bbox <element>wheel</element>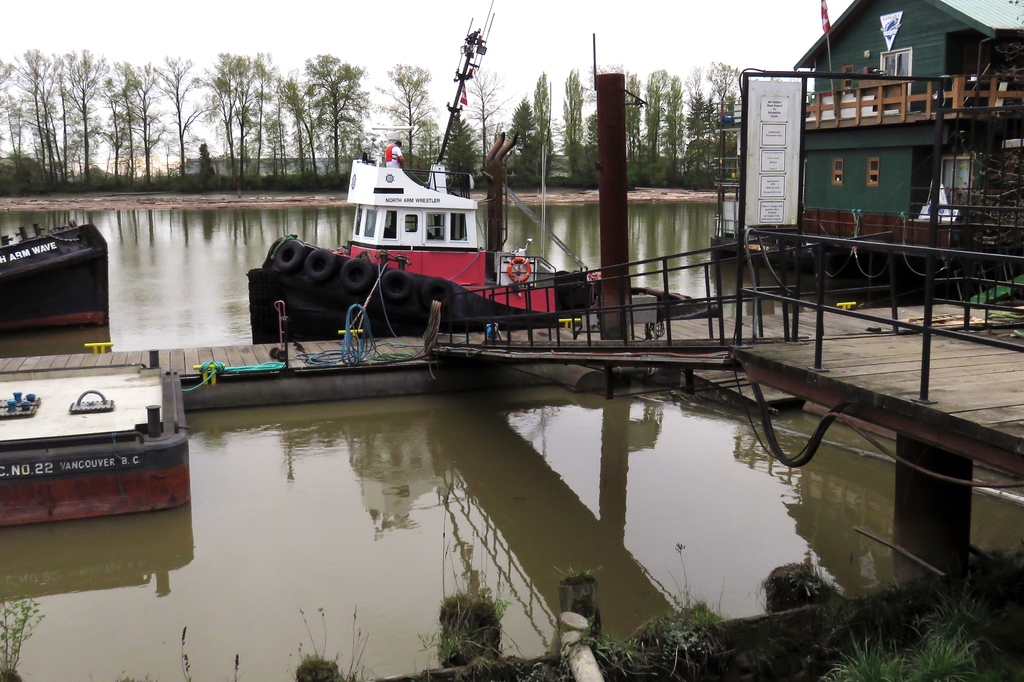
339:257:370:288
